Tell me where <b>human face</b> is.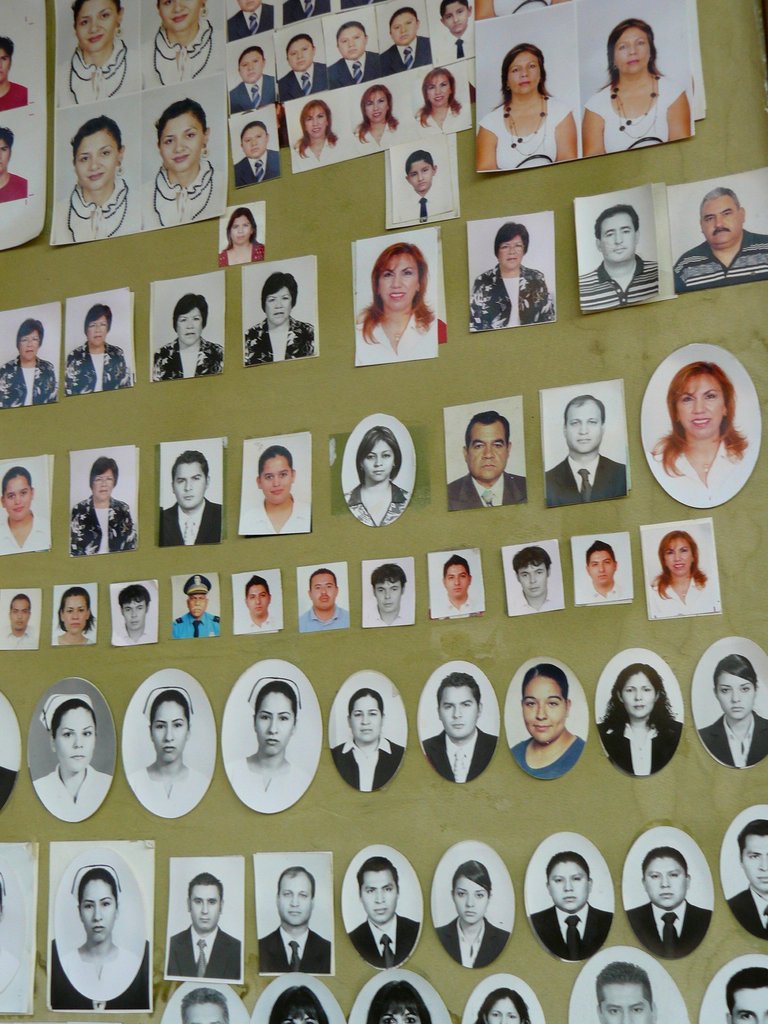
<b>human face</b> is at bbox=(237, 52, 262, 82).
